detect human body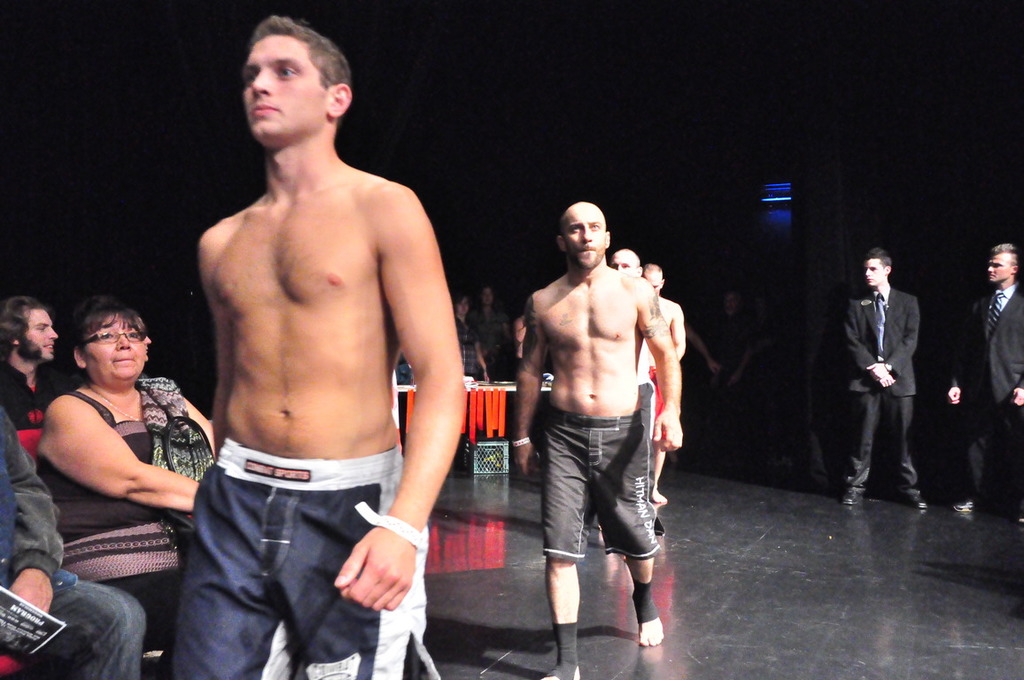
left=0, top=365, right=81, bottom=431
